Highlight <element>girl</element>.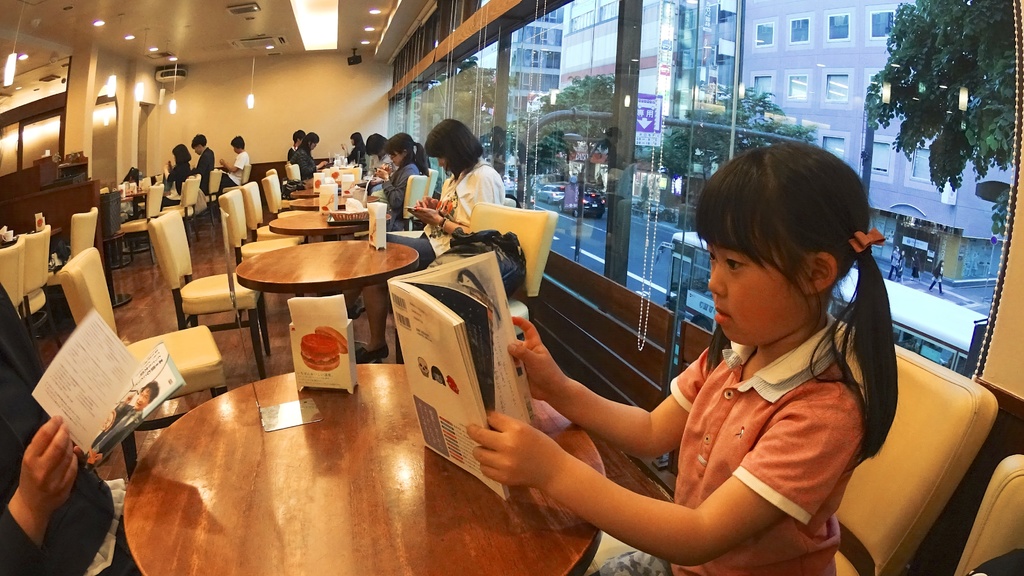
Highlighted region: region(339, 128, 367, 170).
